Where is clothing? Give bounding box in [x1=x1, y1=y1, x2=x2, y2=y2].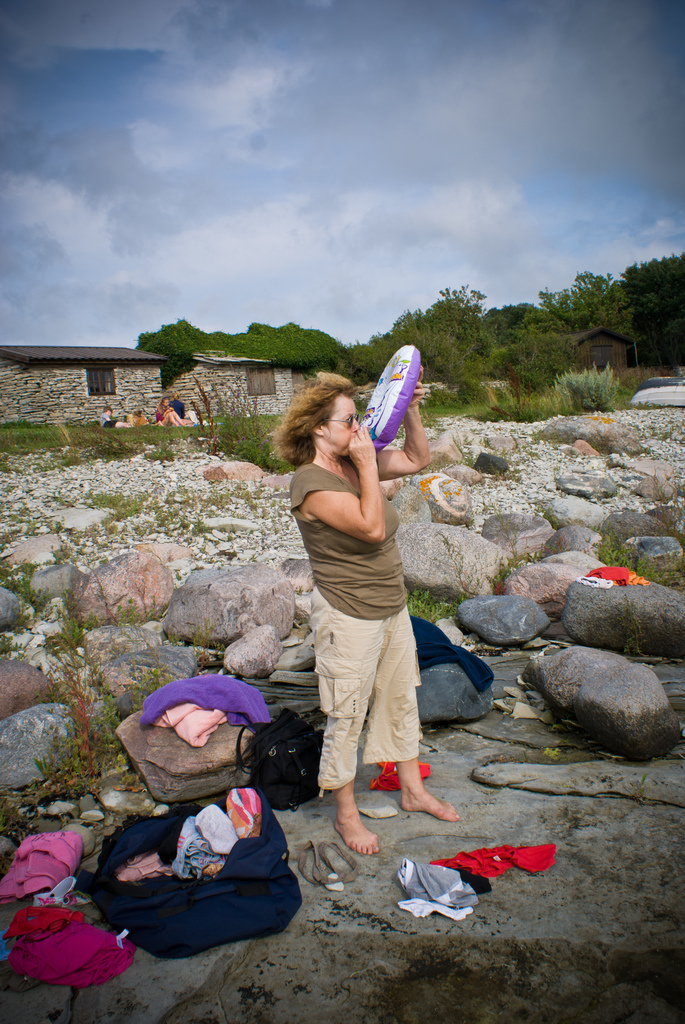
[x1=443, y1=836, x2=554, y2=879].
